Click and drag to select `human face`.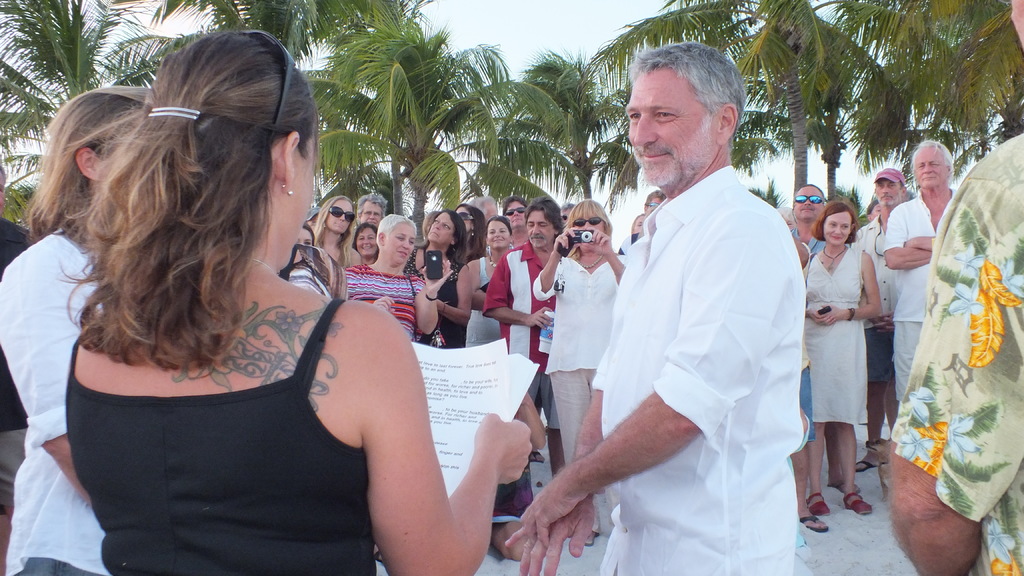
Selection: bbox(484, 220, 508, 250).
